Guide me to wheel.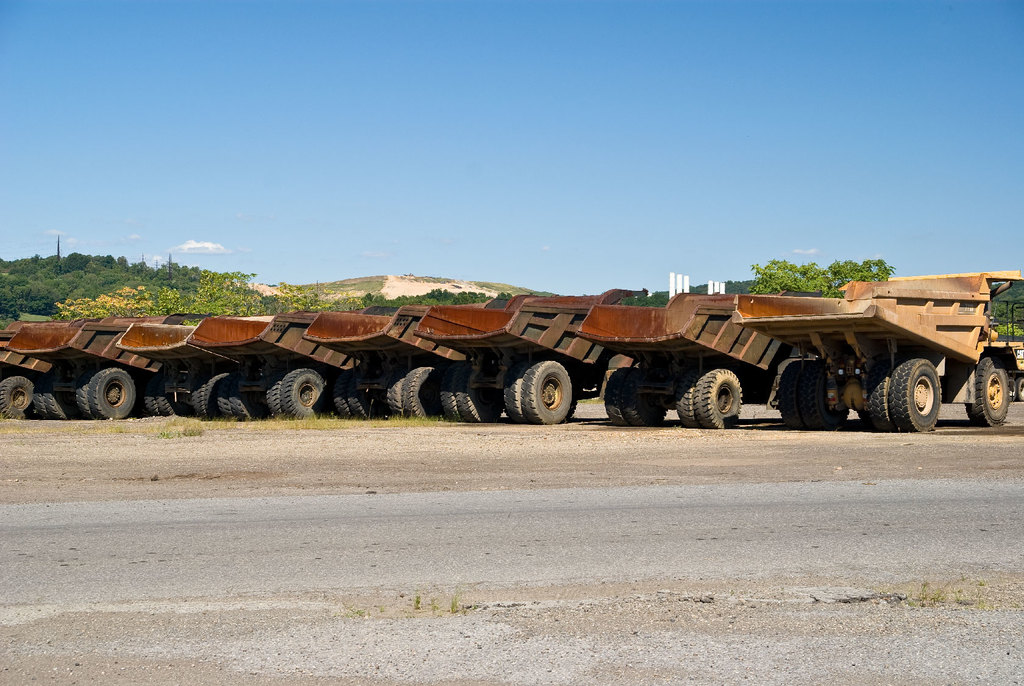
Guidance: box(76, 372, 93, 416).
